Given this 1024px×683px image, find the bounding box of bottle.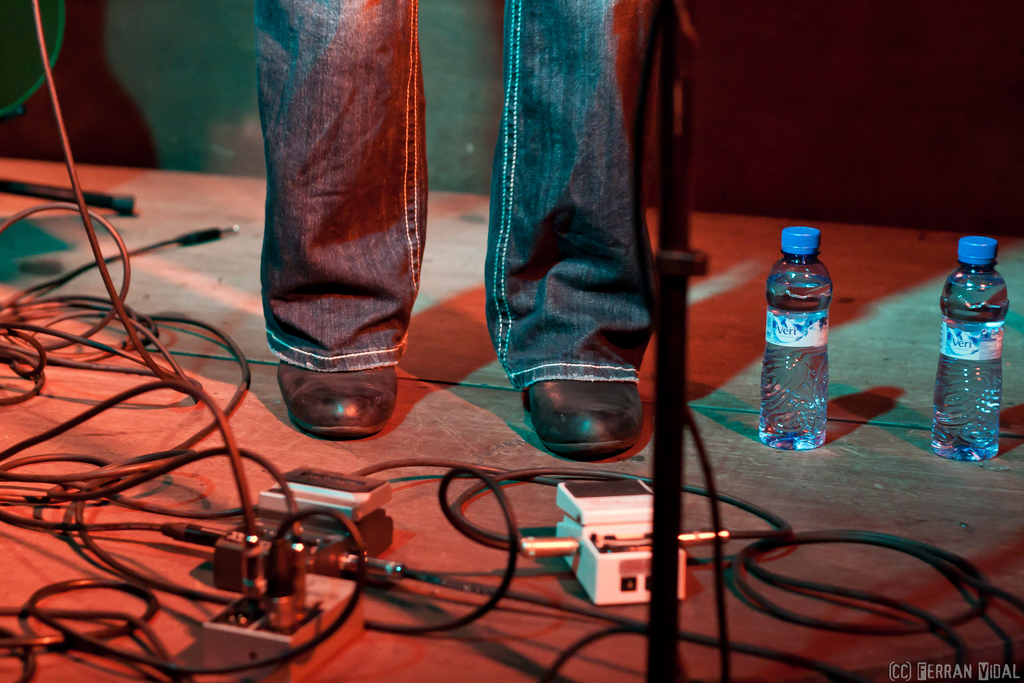
756/224/834/454.
